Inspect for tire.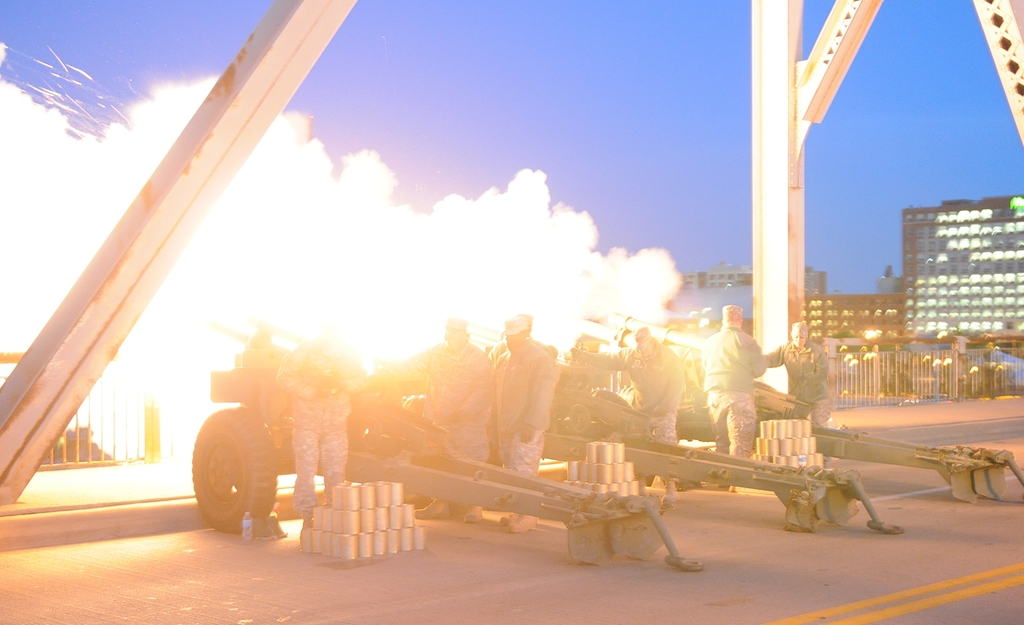
Inspection: (190, 404, 264, 539).
